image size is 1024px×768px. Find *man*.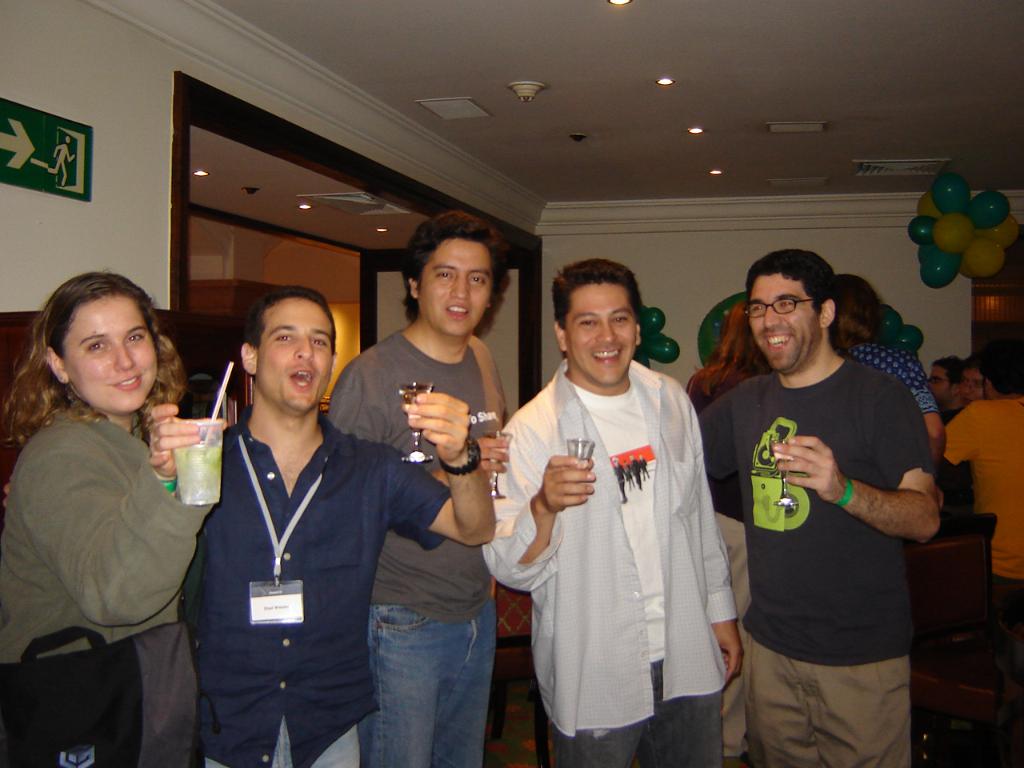
[left=496, top=244, right=745, bottom=754].
